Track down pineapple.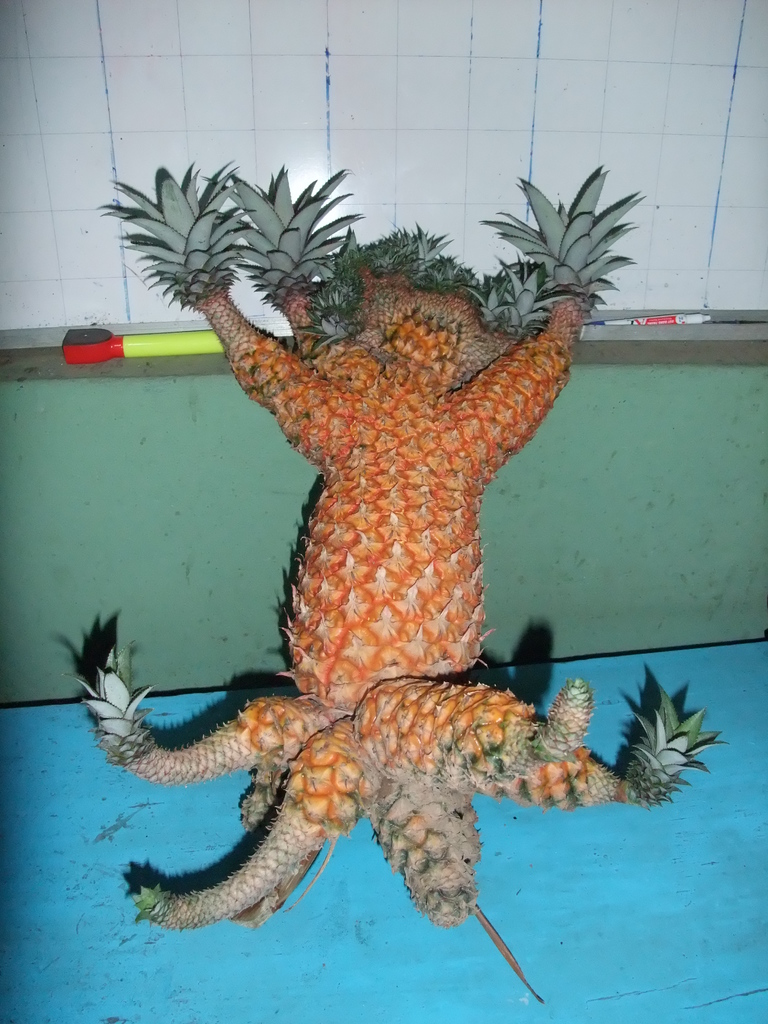
Tracked to 74:160:730:936.
